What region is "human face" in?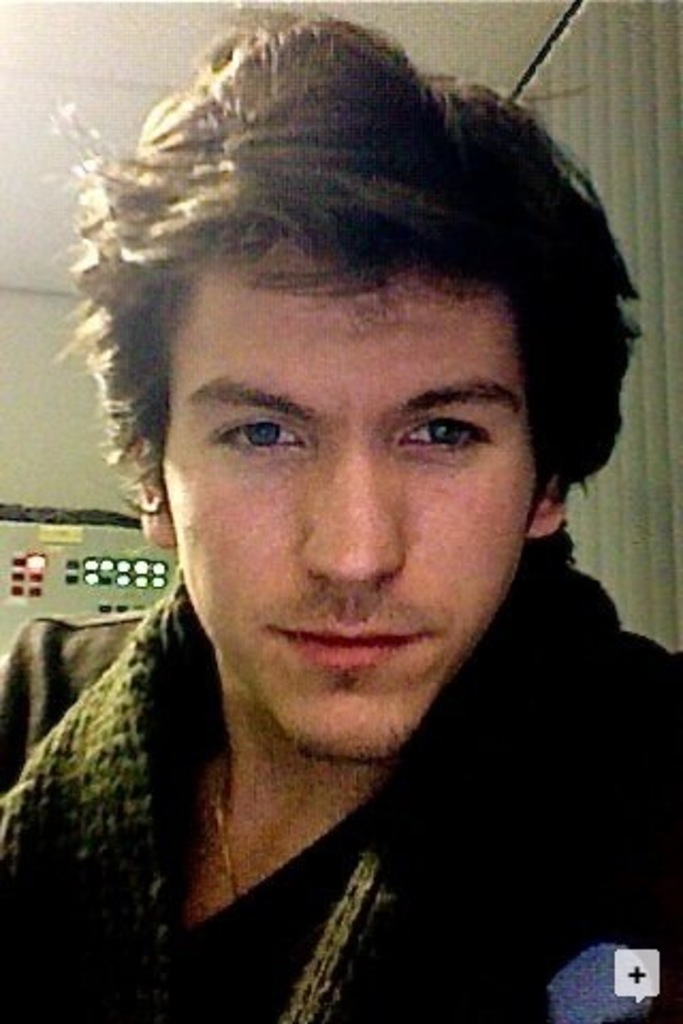
<bbox>160, 260, 538, 757</bbox>.
